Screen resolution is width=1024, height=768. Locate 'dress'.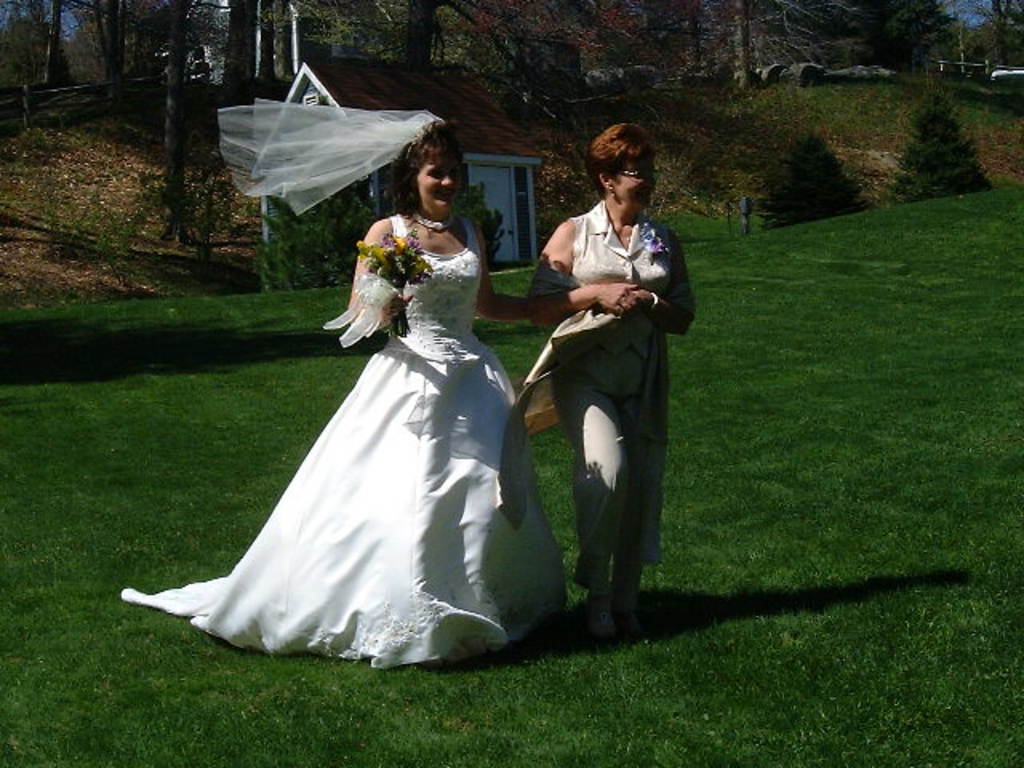
[125,213,566,672].
